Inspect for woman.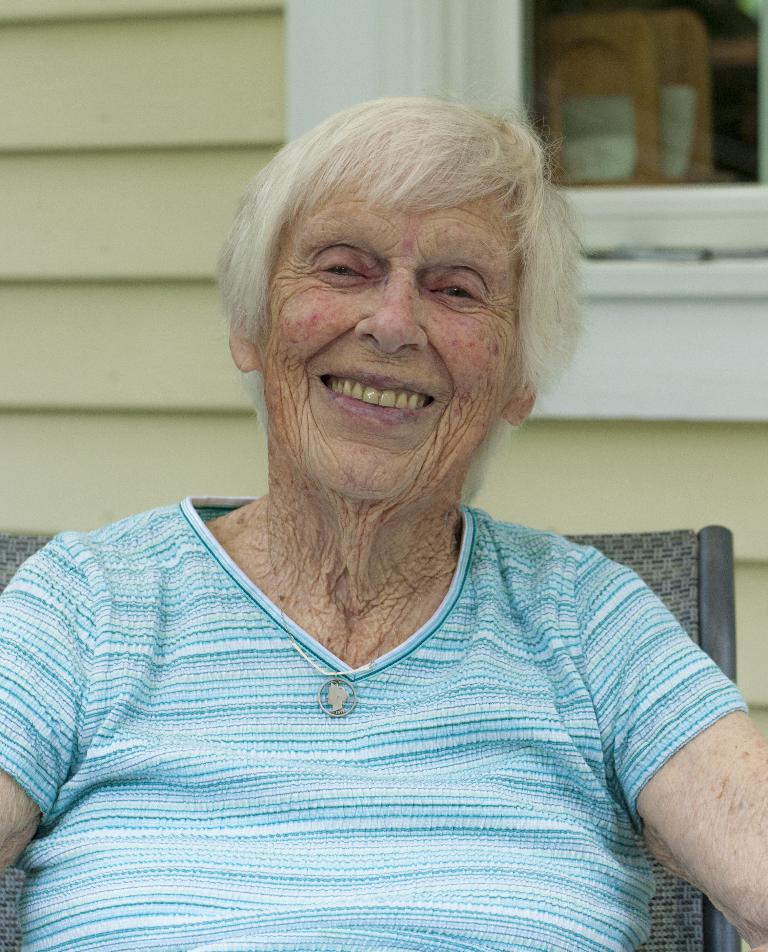
Inspection: (x1=9, y1=64, x2=757, y2=937).
